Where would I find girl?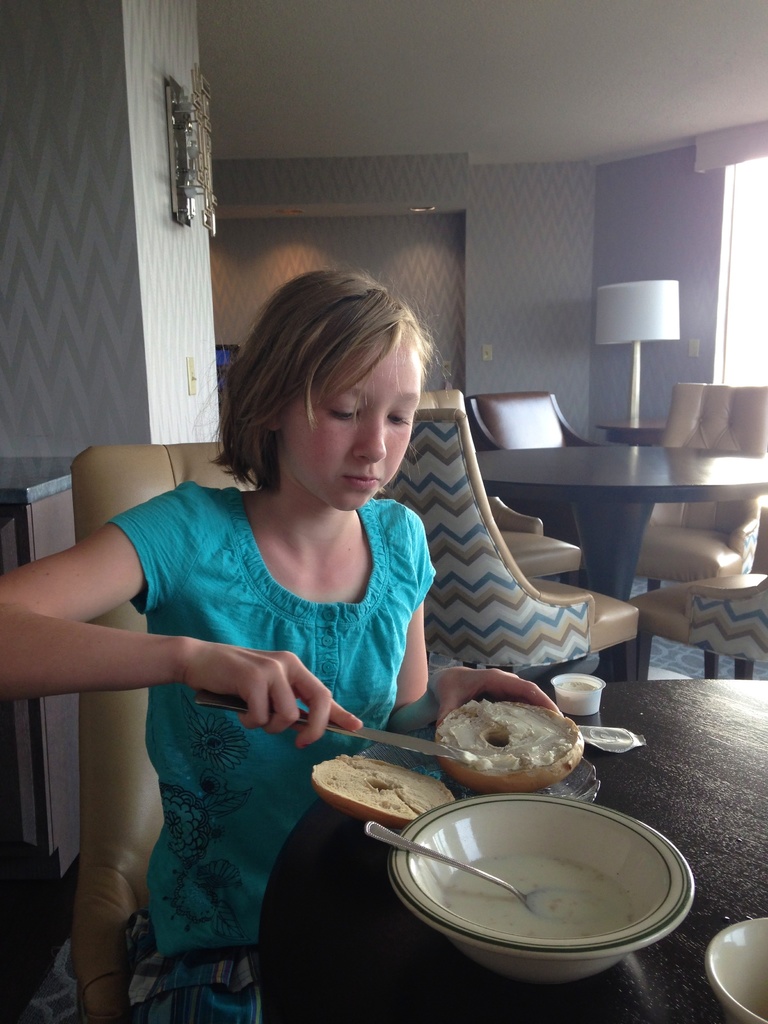
At <bbox>0, 267, 563, 1023</bbox>.
